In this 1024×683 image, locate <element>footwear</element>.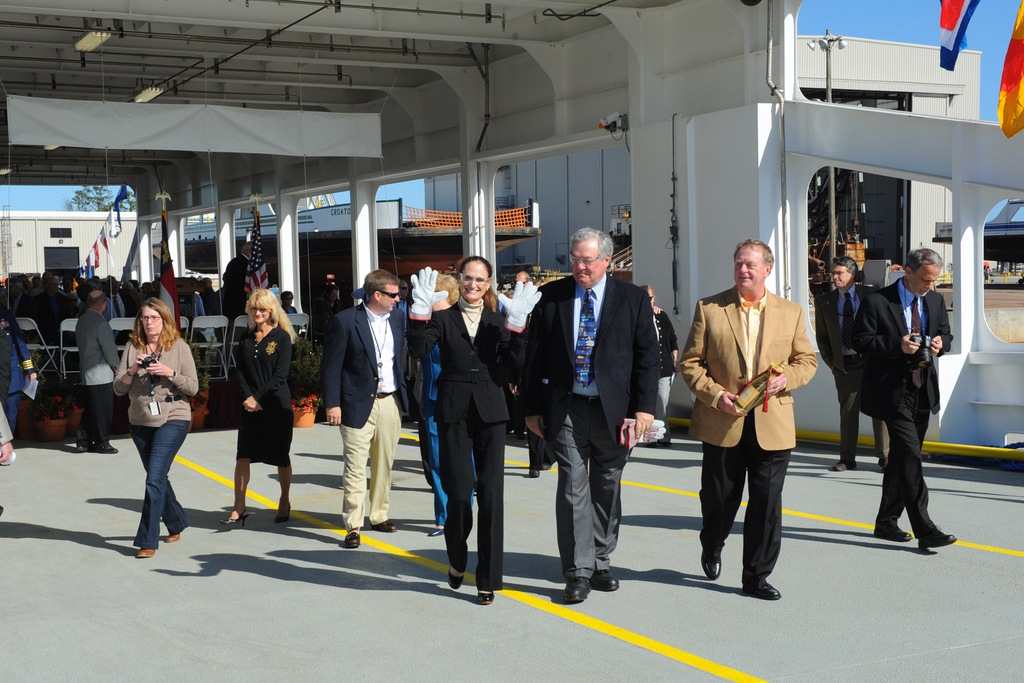
Bounding box: [428, 525, 446, 534].
